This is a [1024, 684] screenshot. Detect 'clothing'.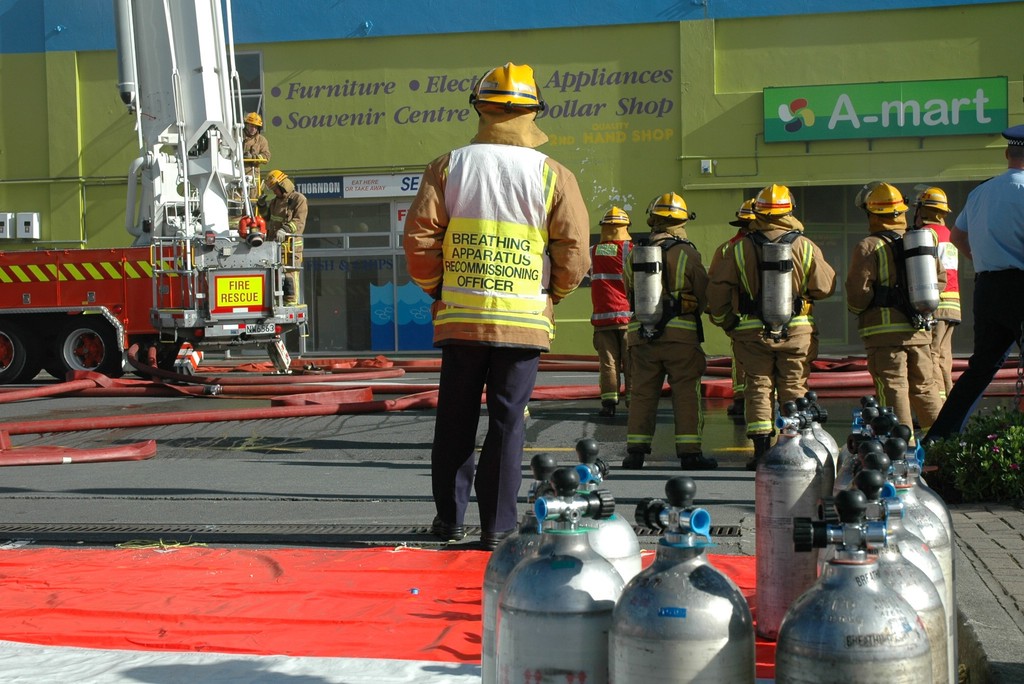
[left=913, top=209, right=955, bottom=399].
